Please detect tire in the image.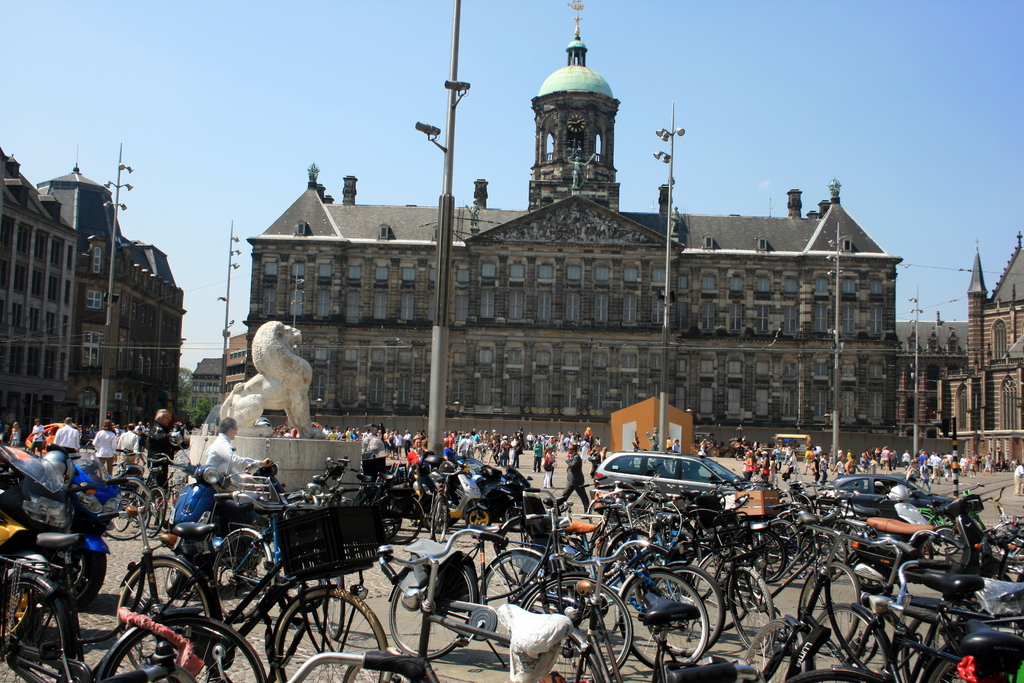
796/561/860/653.
